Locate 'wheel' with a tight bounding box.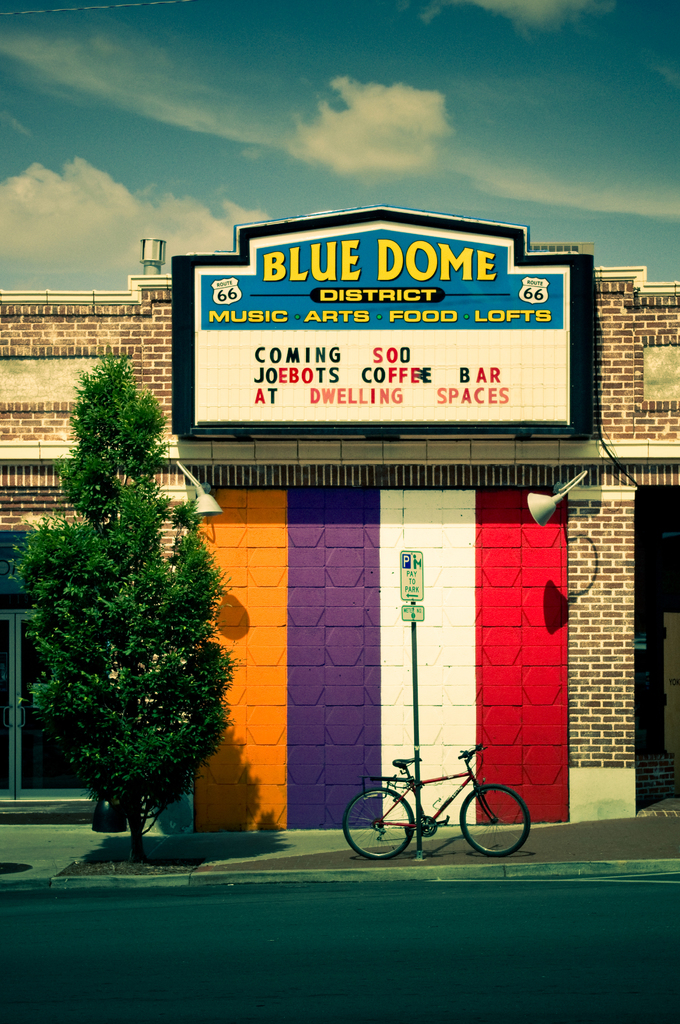
350 804 429 866.
